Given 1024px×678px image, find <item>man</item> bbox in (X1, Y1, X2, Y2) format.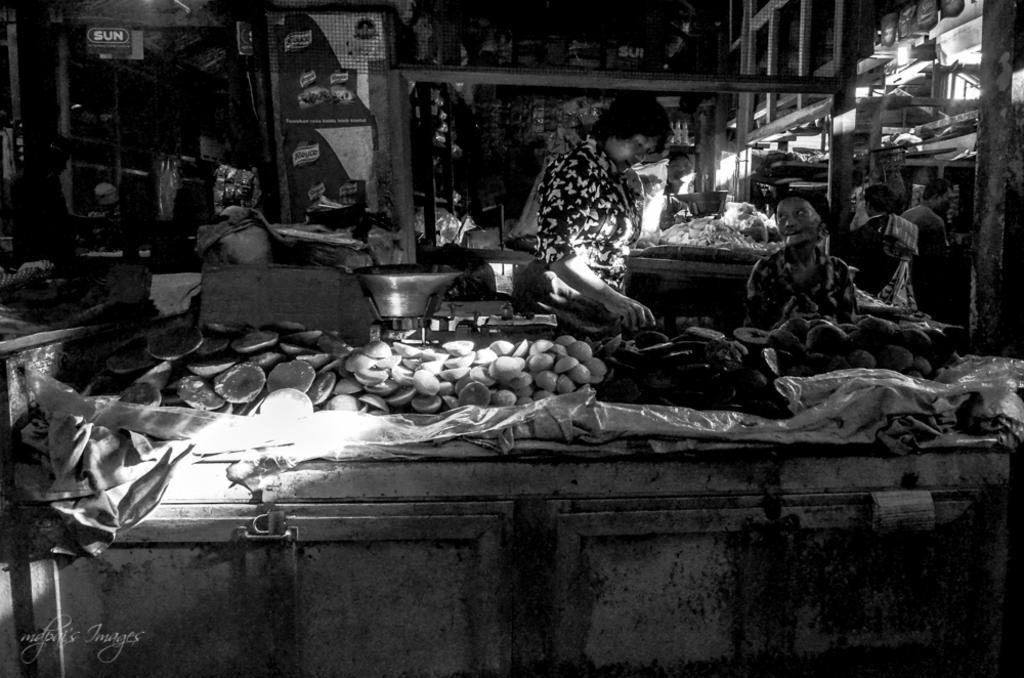
(853, 179, 934, 324).
